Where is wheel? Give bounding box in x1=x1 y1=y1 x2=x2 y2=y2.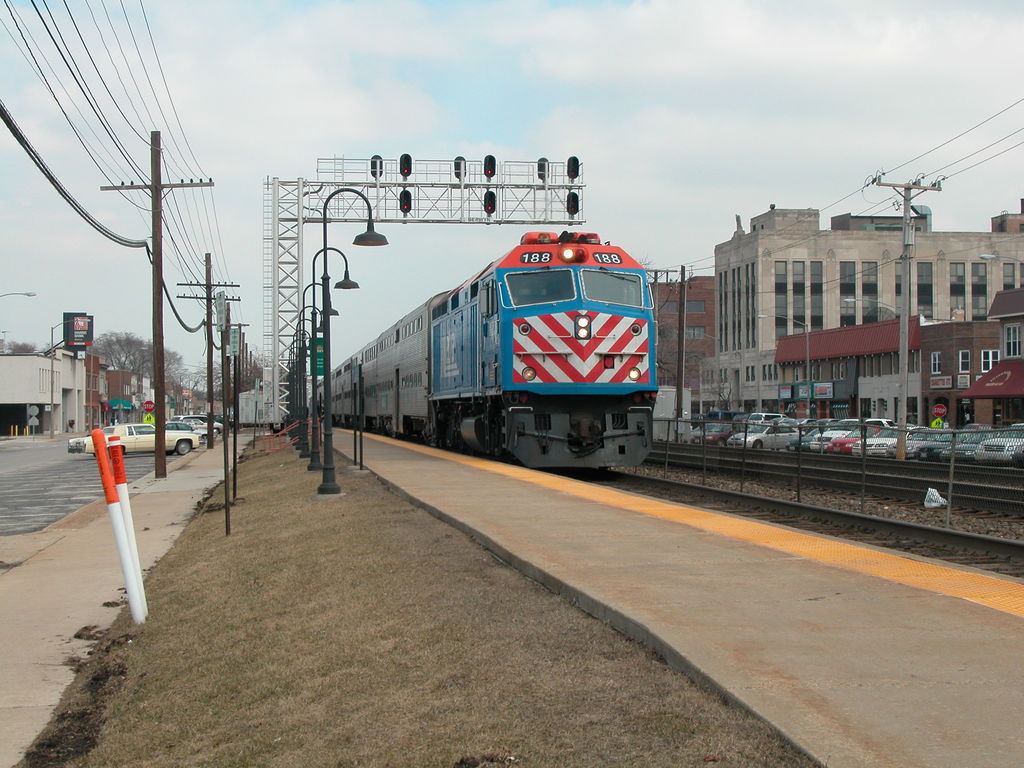
x1=918 y1=451 x2=932 y2=464.
